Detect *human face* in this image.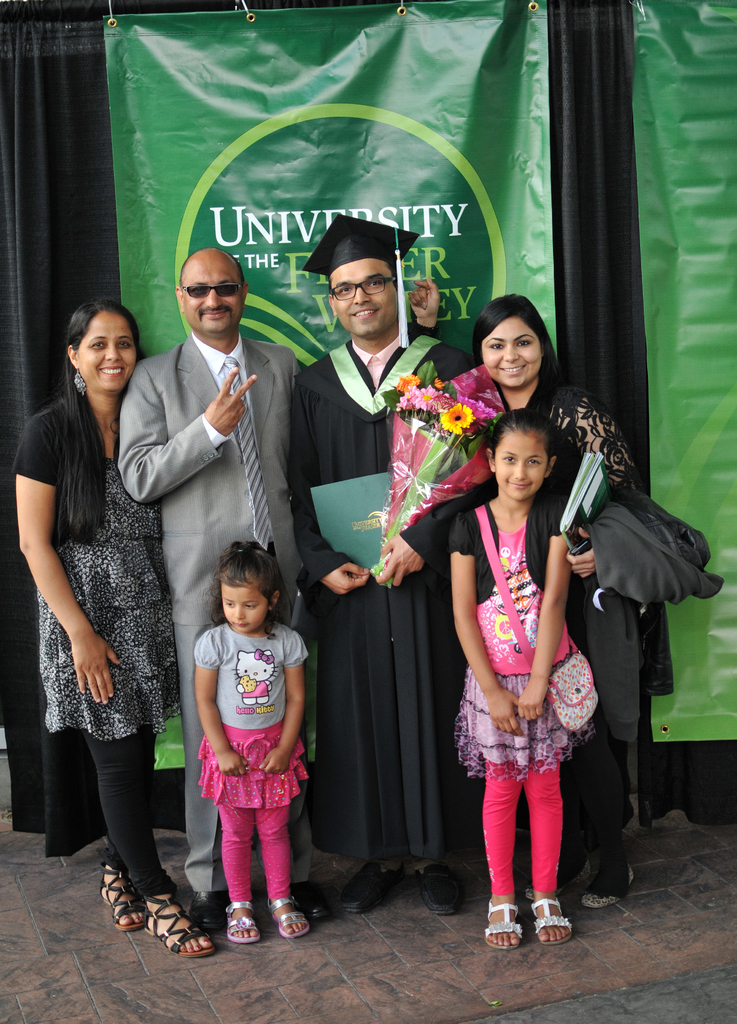
Detection: (left=78, top=314, right=138, bottom=389).
